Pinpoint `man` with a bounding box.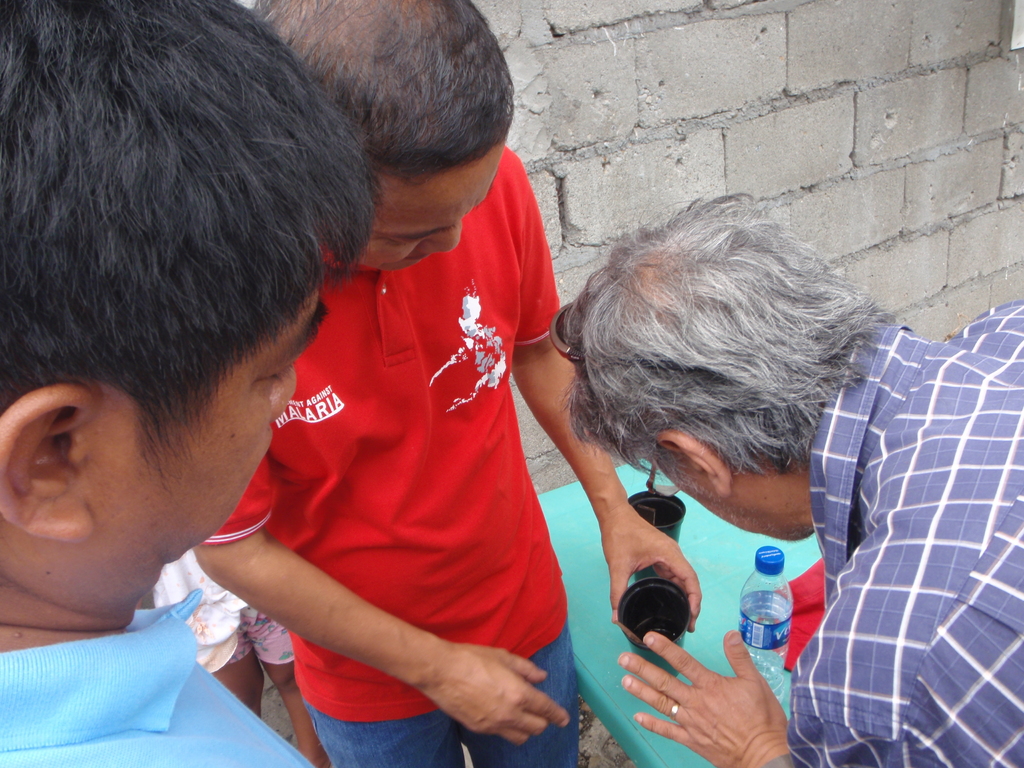
[x1=193, y1=0, x2=700, y2=767].
